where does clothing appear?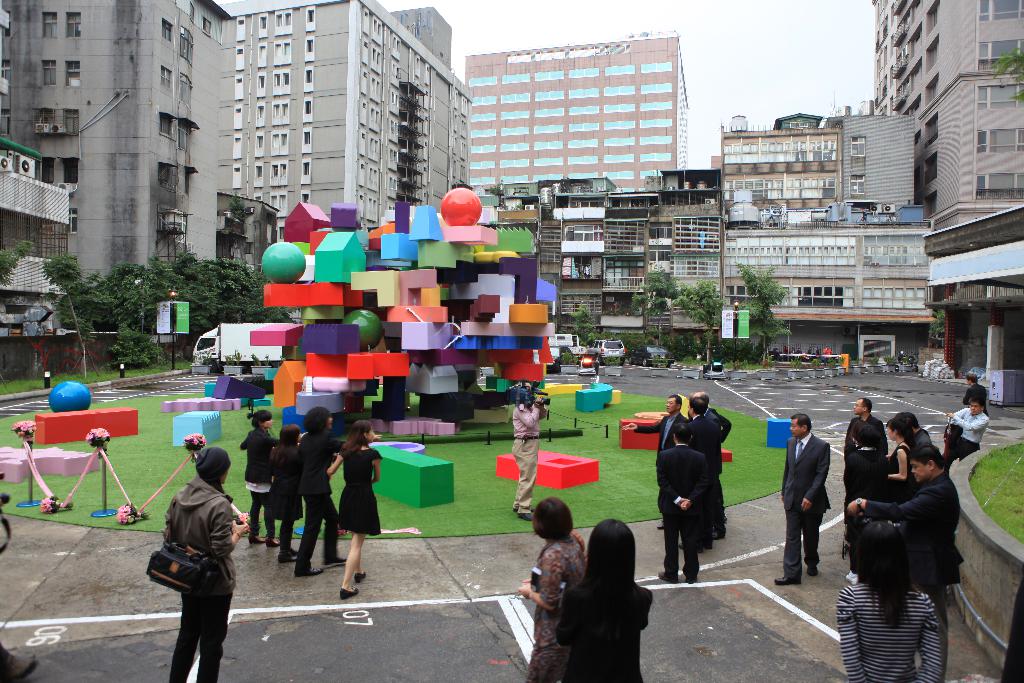
Appears at bbox=[843, 441, 886, 543].
